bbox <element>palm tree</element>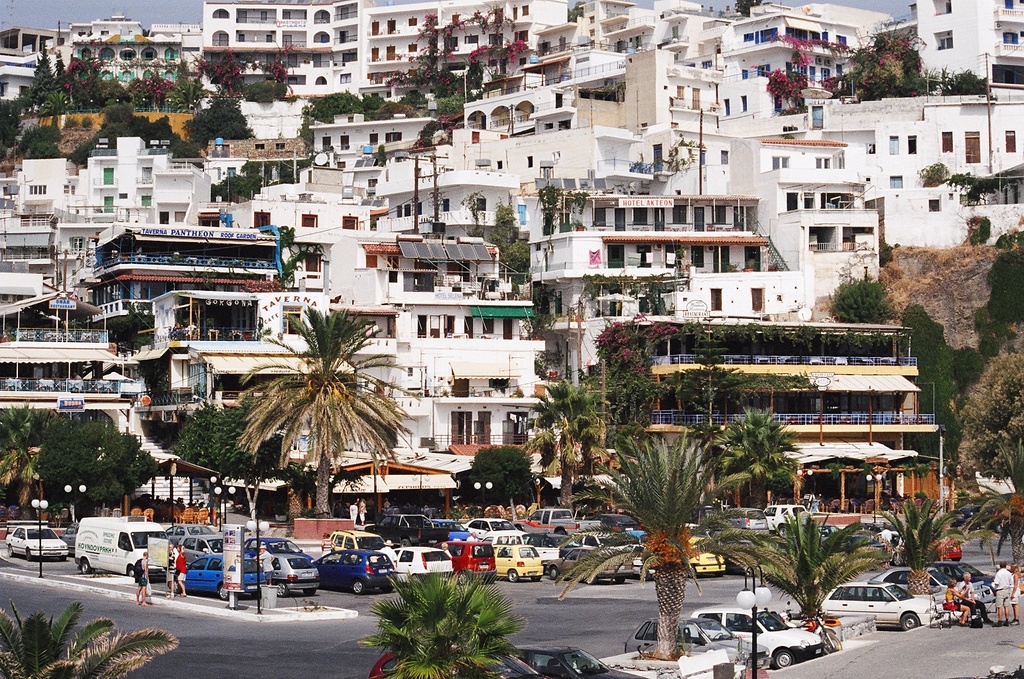
l=231, t=302, r=425, b=519
